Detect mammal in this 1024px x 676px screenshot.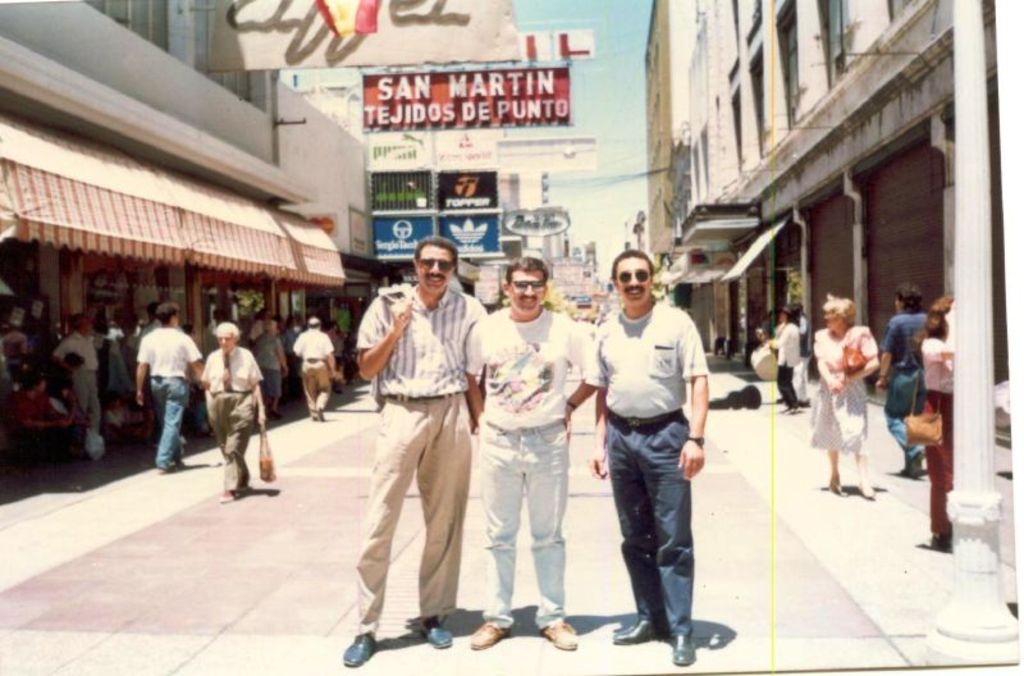
Detection: left=335, top=228, right=485, bottom=621.
